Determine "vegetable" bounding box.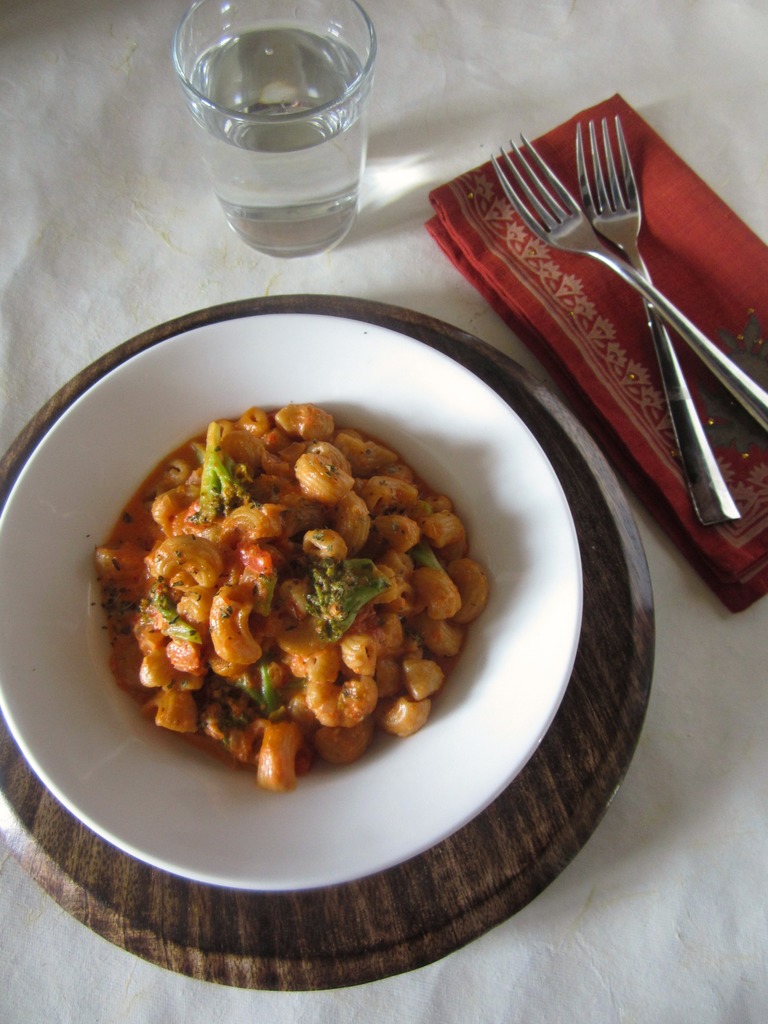
Determined: region(302, 558, 389, 640).
